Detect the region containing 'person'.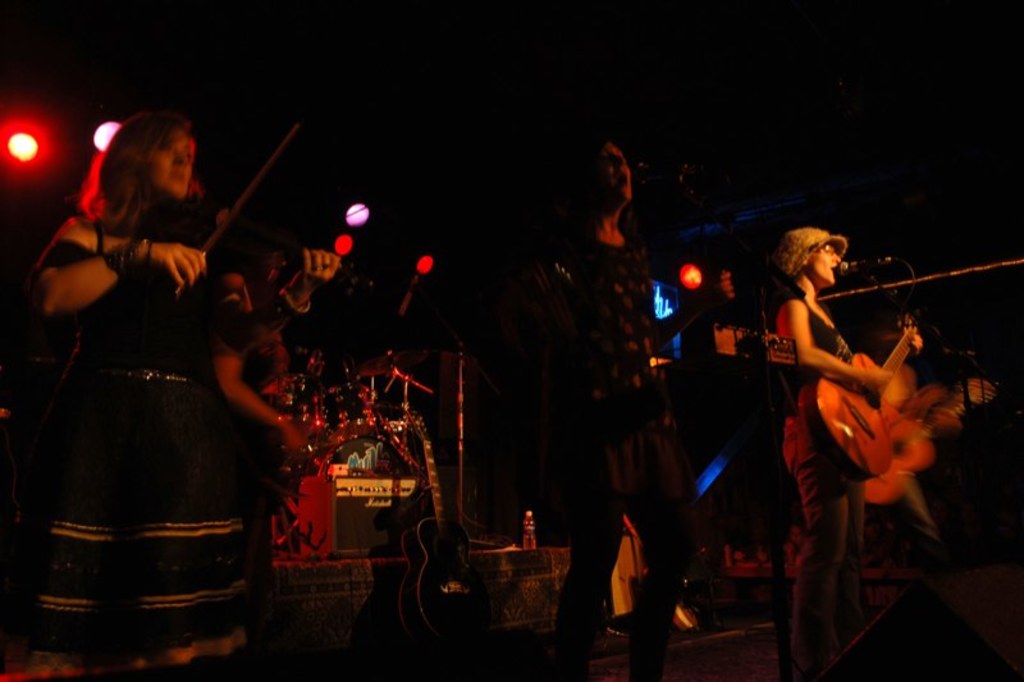
(31,104,251,681).
